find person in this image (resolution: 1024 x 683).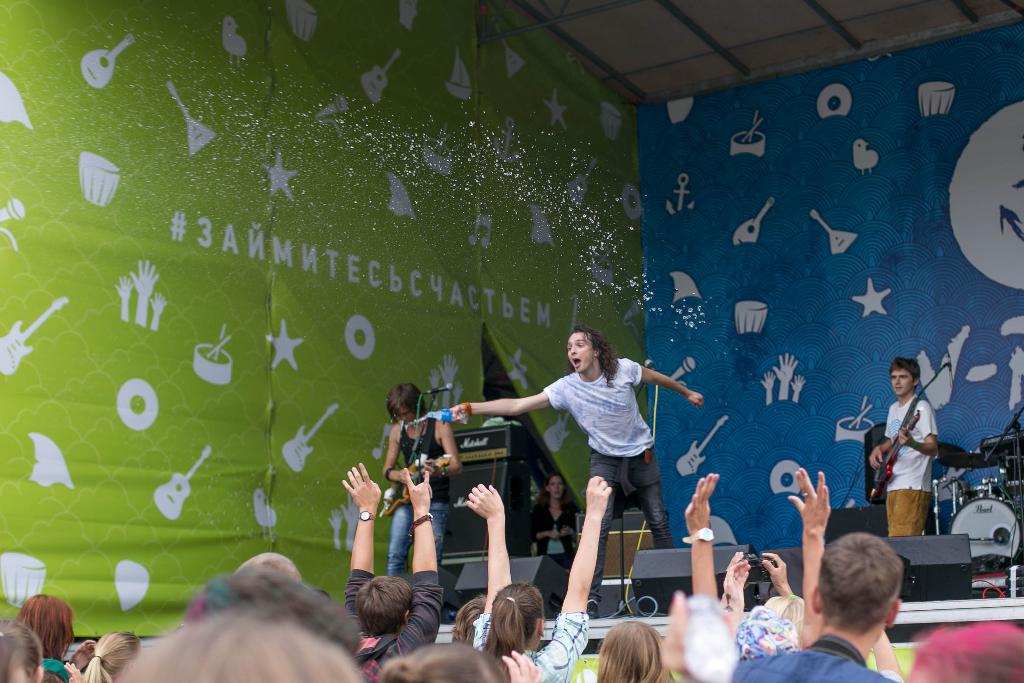
451:589:486:643.
